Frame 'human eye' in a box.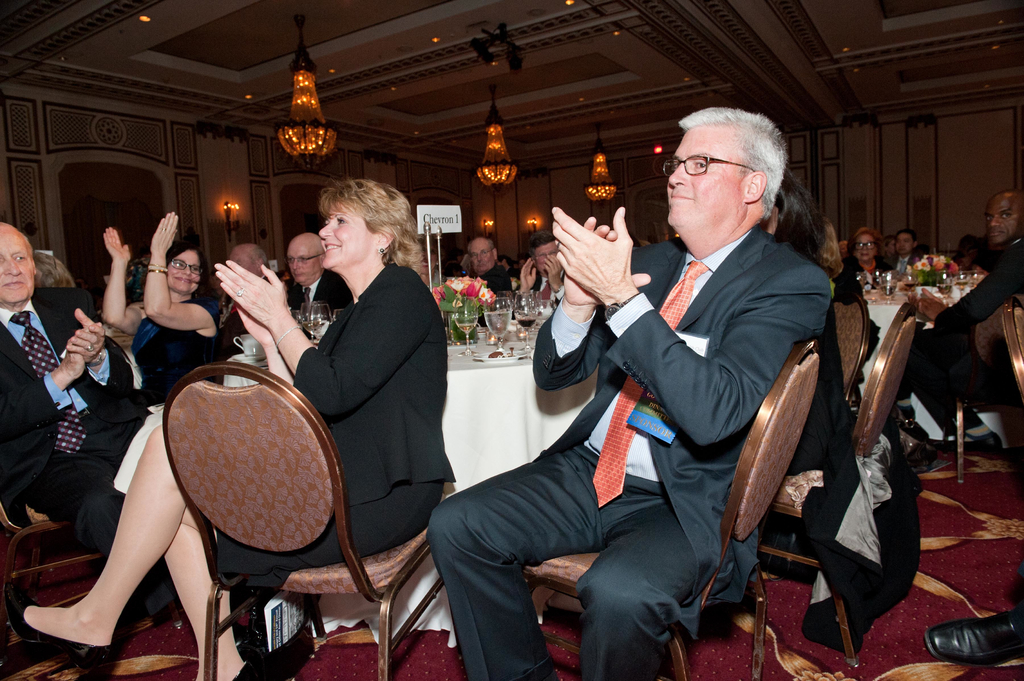
<box>672,163,677,172</box>.
